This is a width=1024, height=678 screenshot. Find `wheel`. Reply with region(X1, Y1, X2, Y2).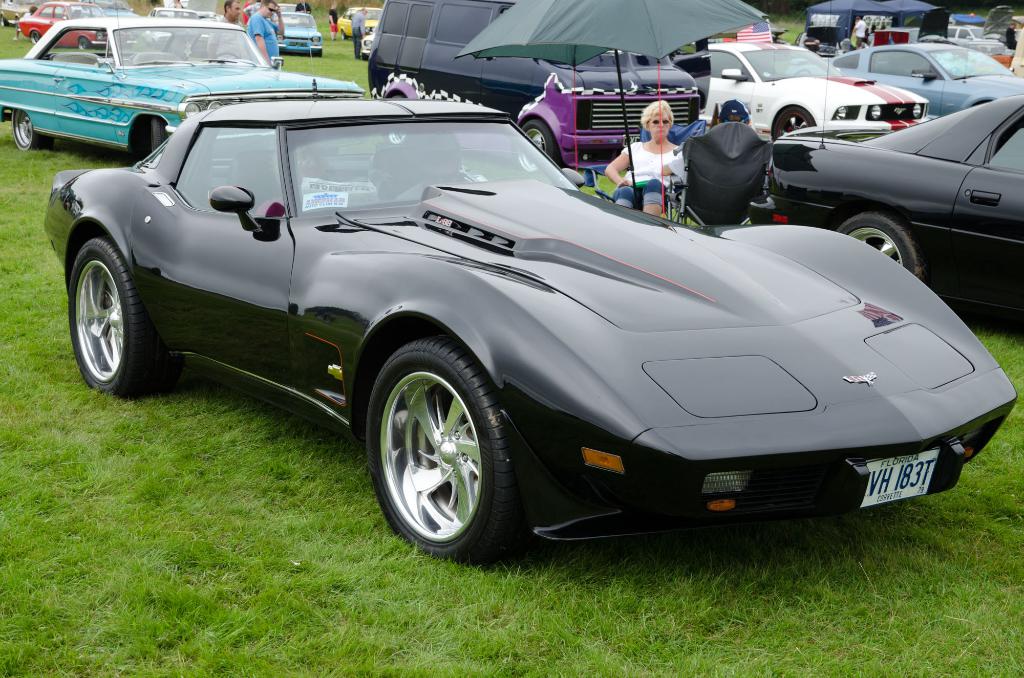
region(314, 51, 324, 59).
